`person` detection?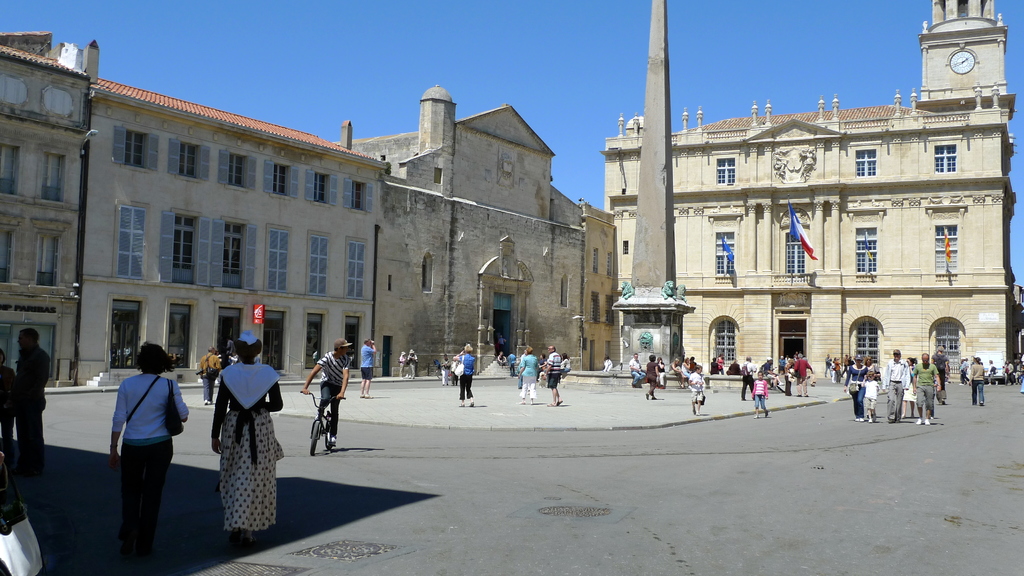
box=[794, 356, 811, 398]
